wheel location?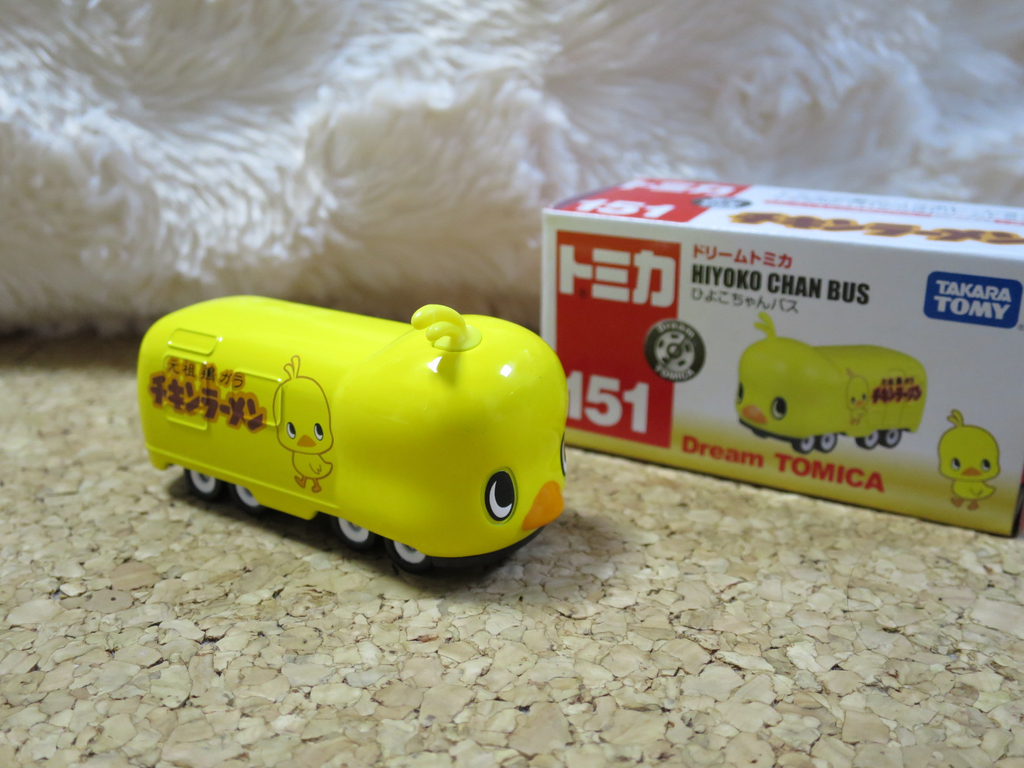
select_region(794, 433, 813, 453)
